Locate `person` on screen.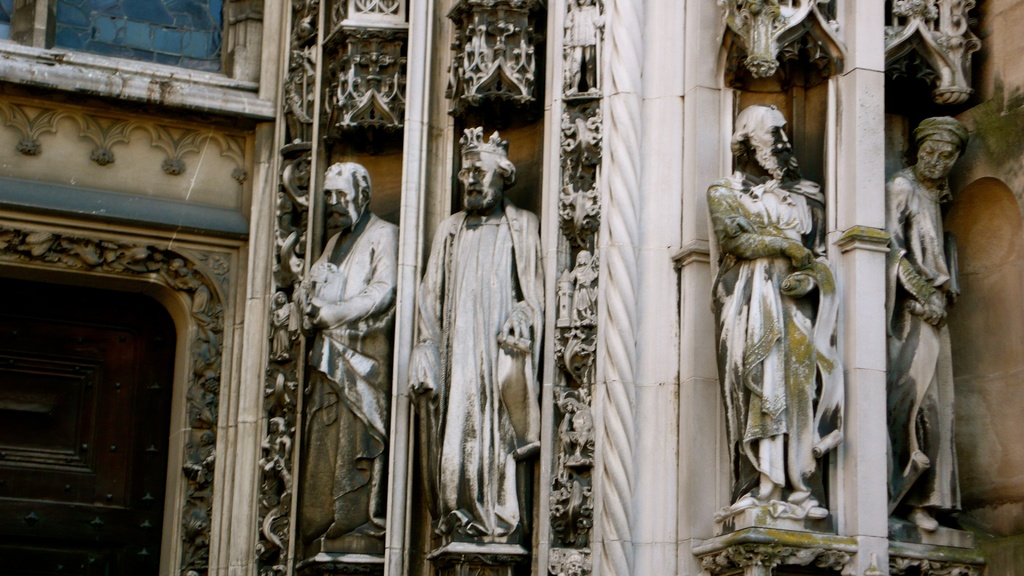
On screen at [717,106,839,515].
